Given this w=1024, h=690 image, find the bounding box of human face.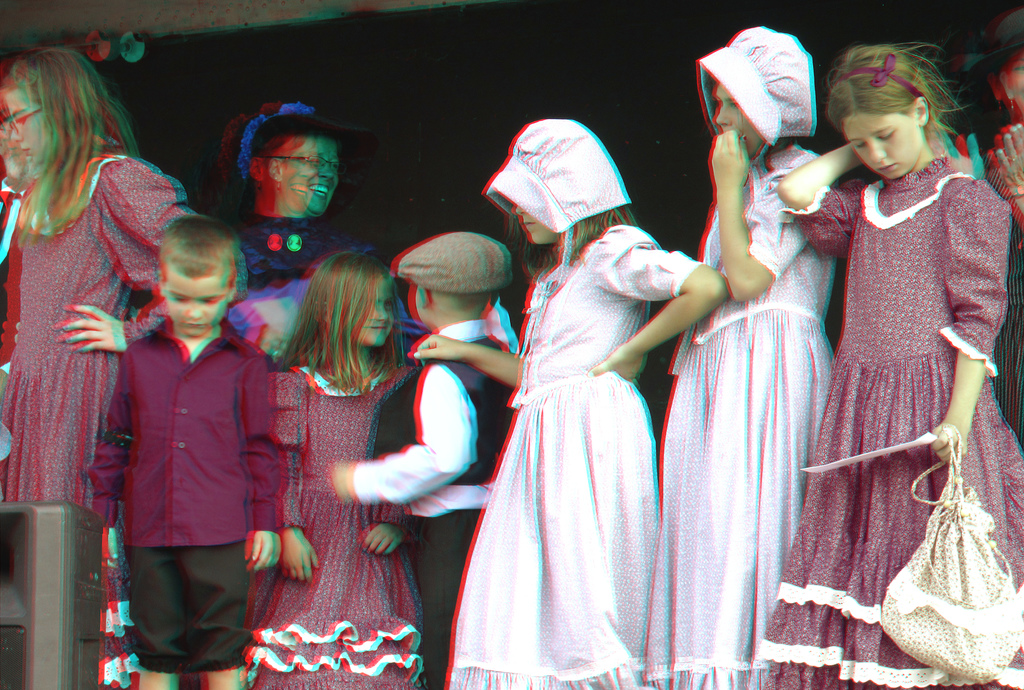
[279,139,344,220].
